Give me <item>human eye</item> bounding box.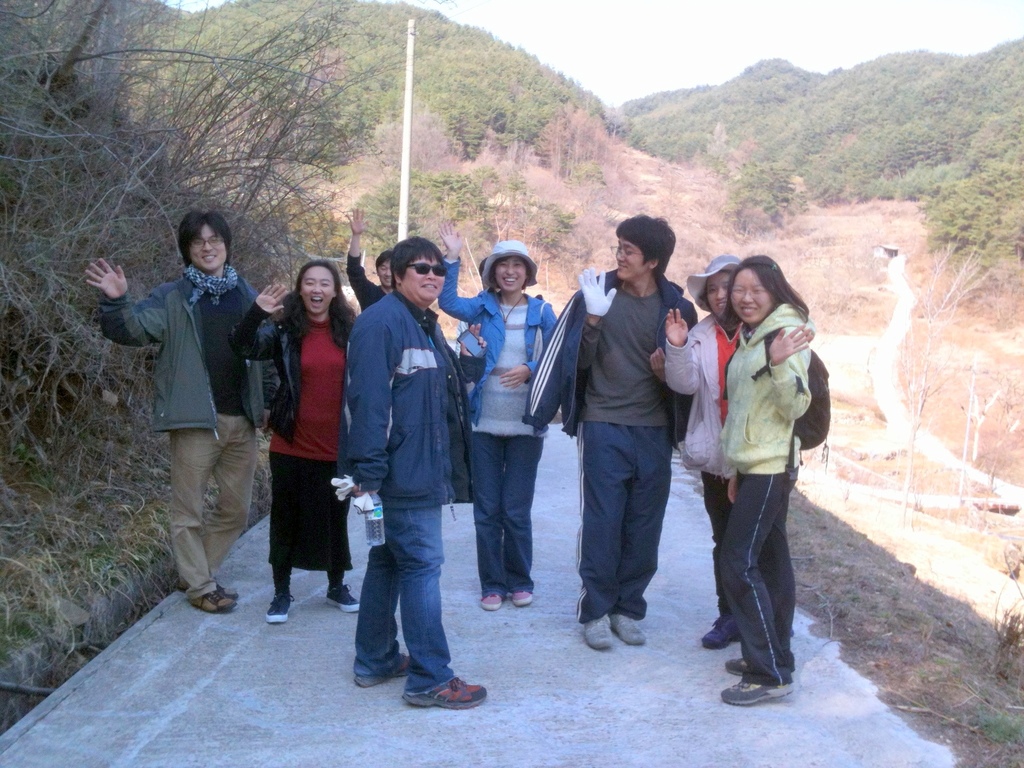
left=304, top=280, right=316, bottom=287.
